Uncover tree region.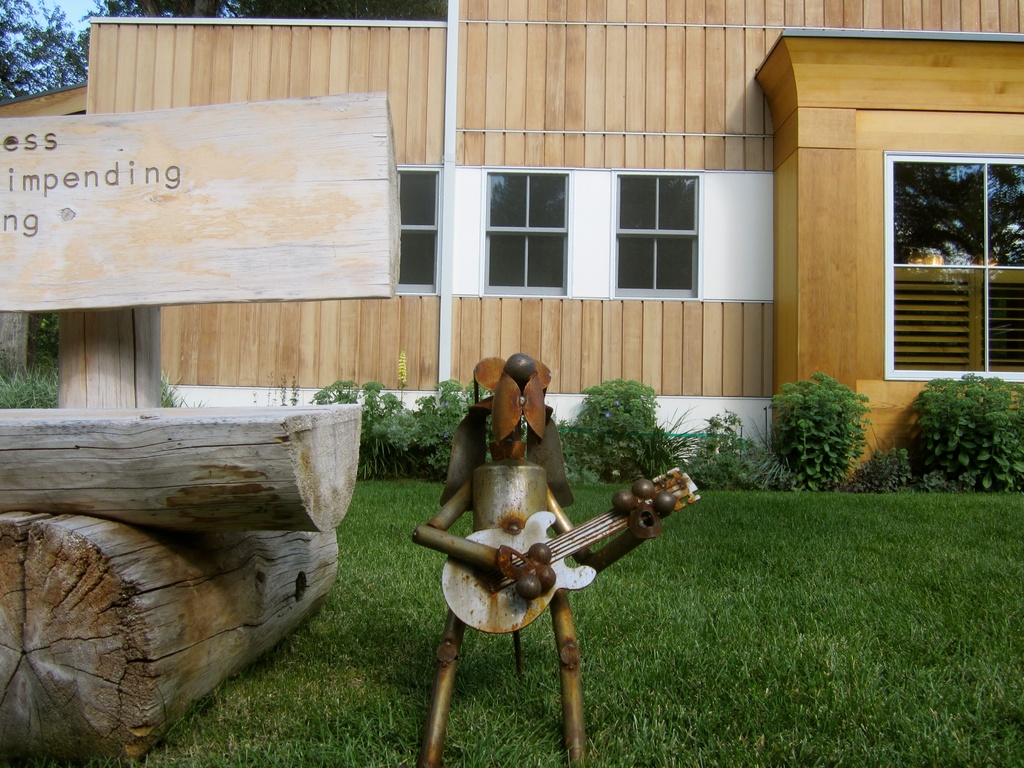
Uncovered: box=[764, 364, 865, 497].
